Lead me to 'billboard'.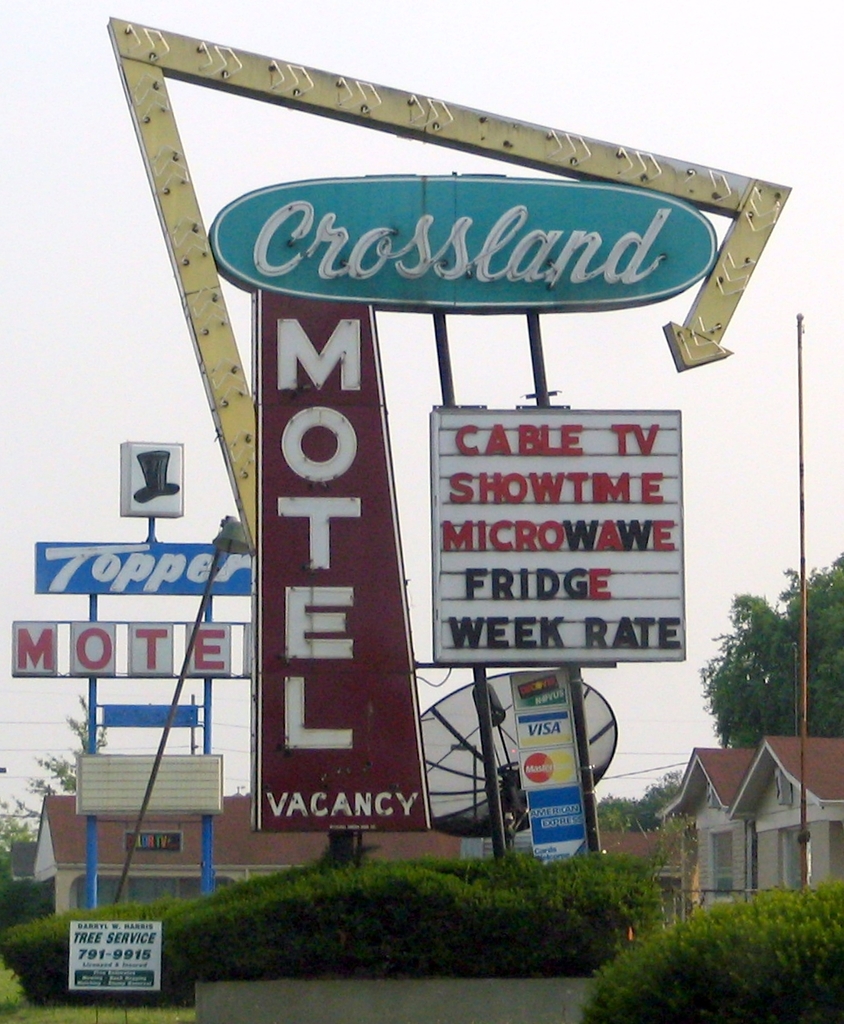
Lead to [left=37, top=538, right=254, bottom=591].
